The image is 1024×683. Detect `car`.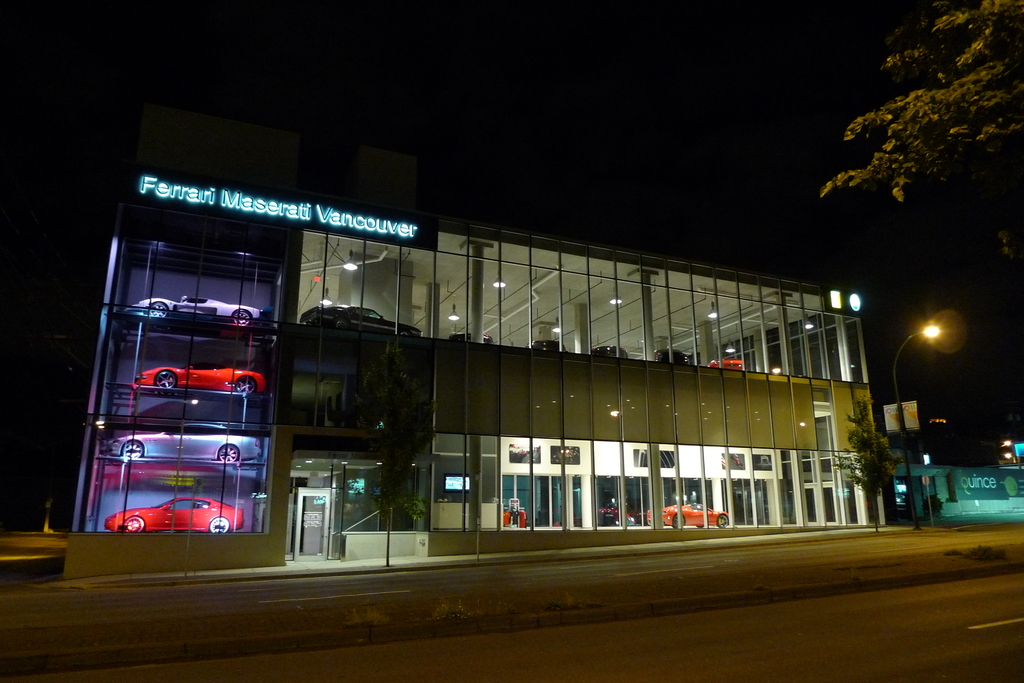
Detection: {"left": 653, "top": 349, "right": 690, "bottom": 364}.
